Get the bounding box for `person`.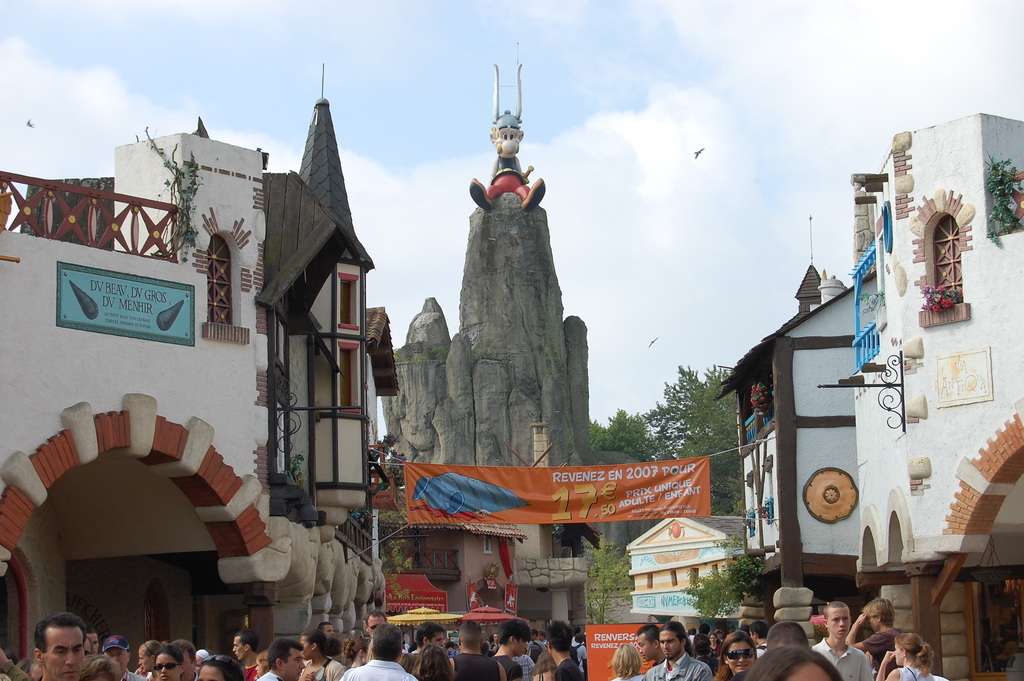
<region>413, 646, 456, 680</region>.
